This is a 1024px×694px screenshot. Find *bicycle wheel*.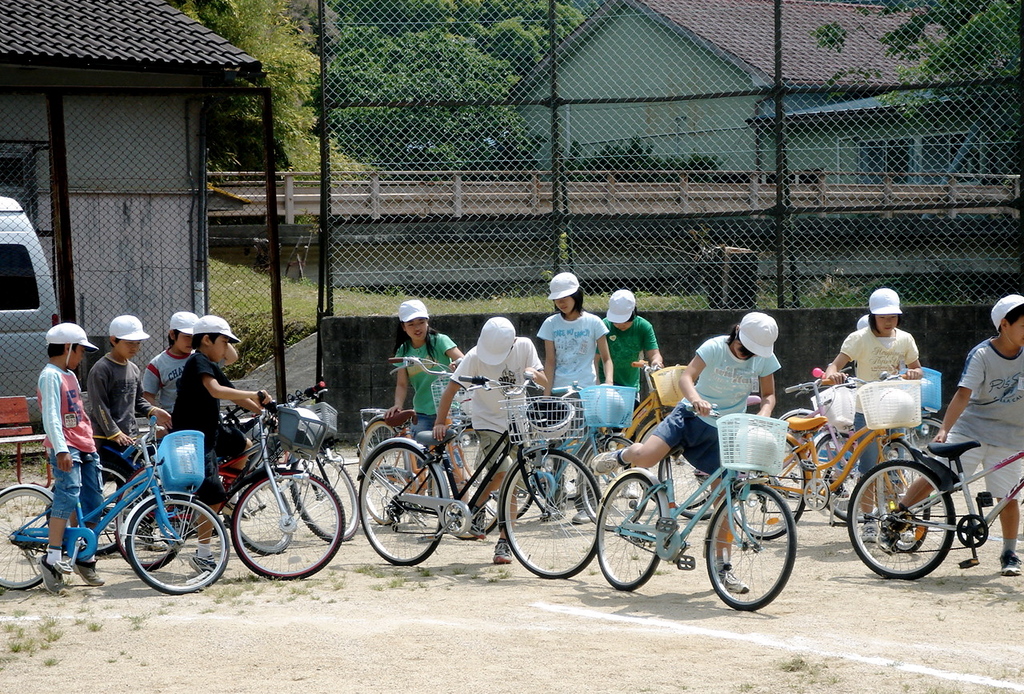
Bounding box: [0, 488, 56, 590].
